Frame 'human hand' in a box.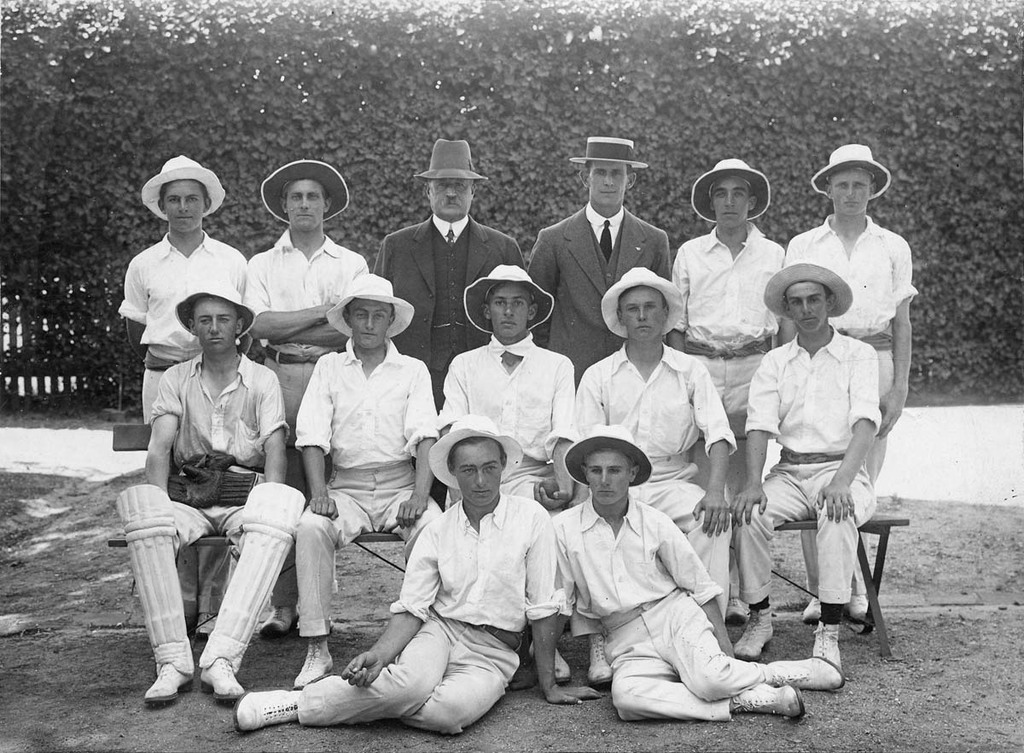
[left=506, top=663, right=538, bottom=693].
